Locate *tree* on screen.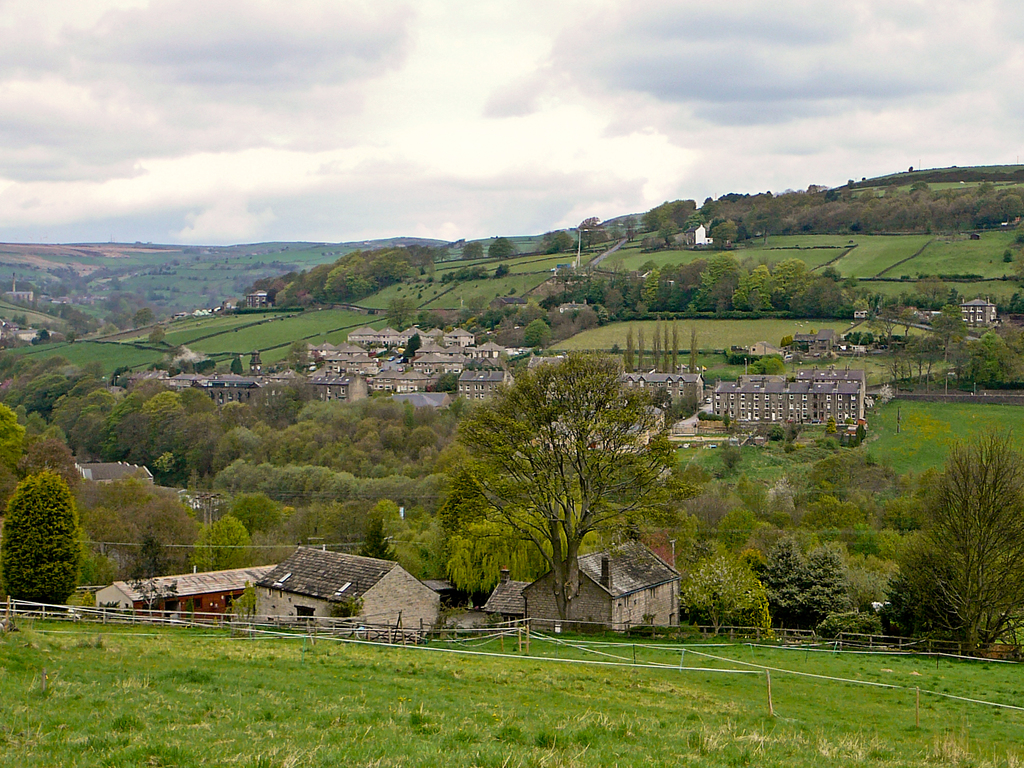
On screen at l=753, t=538, r=820, b=622.
